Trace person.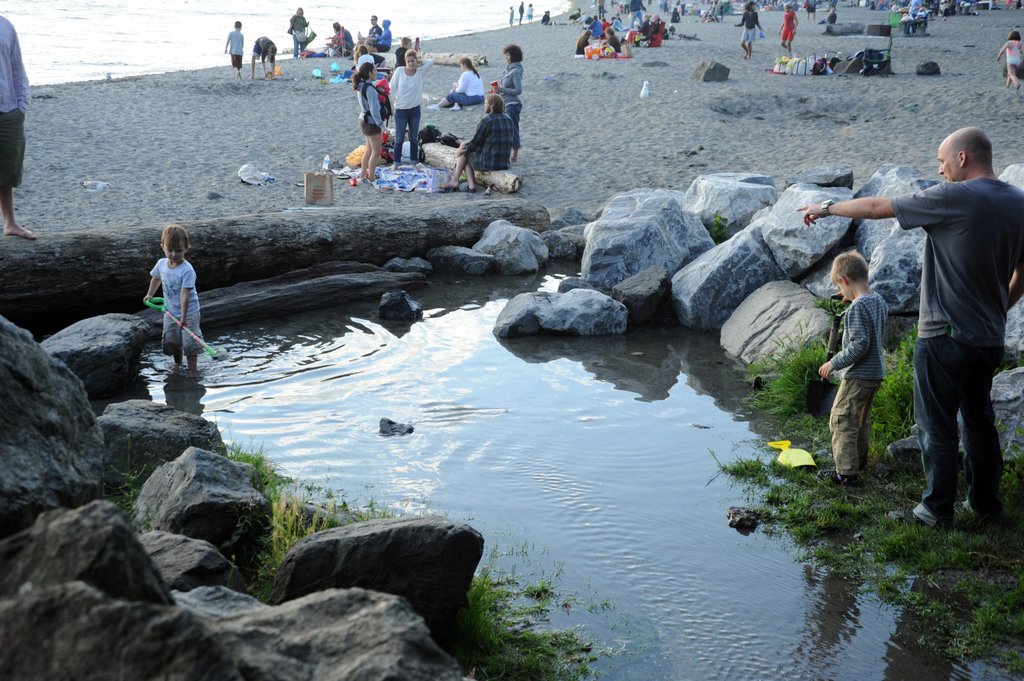
Traced to bbox=(245, 36, 278, 84).
